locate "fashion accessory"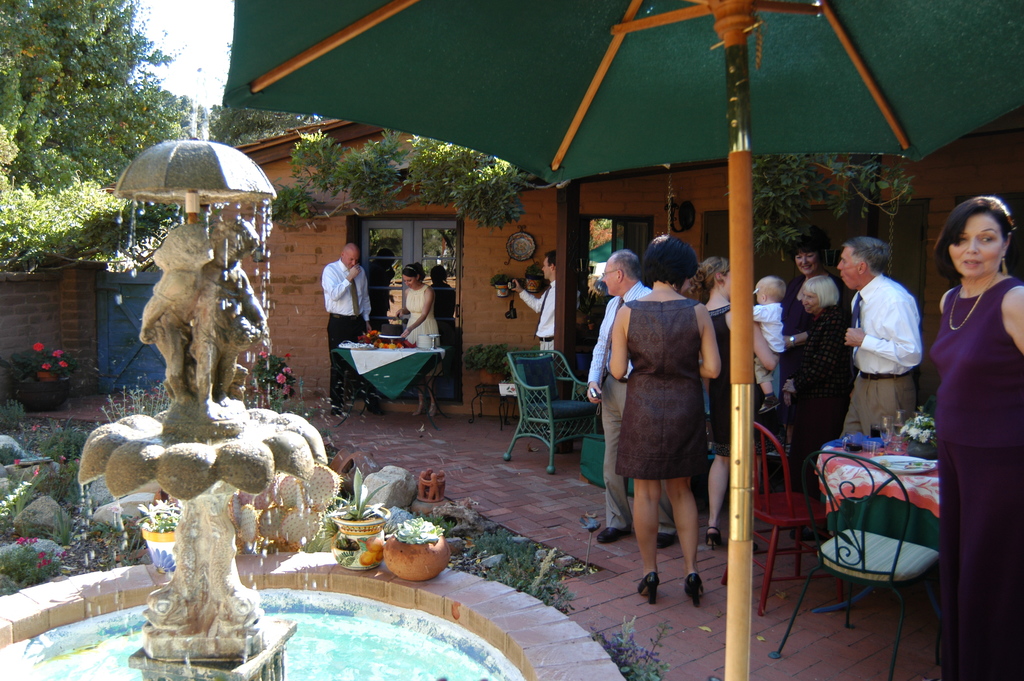
l=596, t=525, r=629, b=545
